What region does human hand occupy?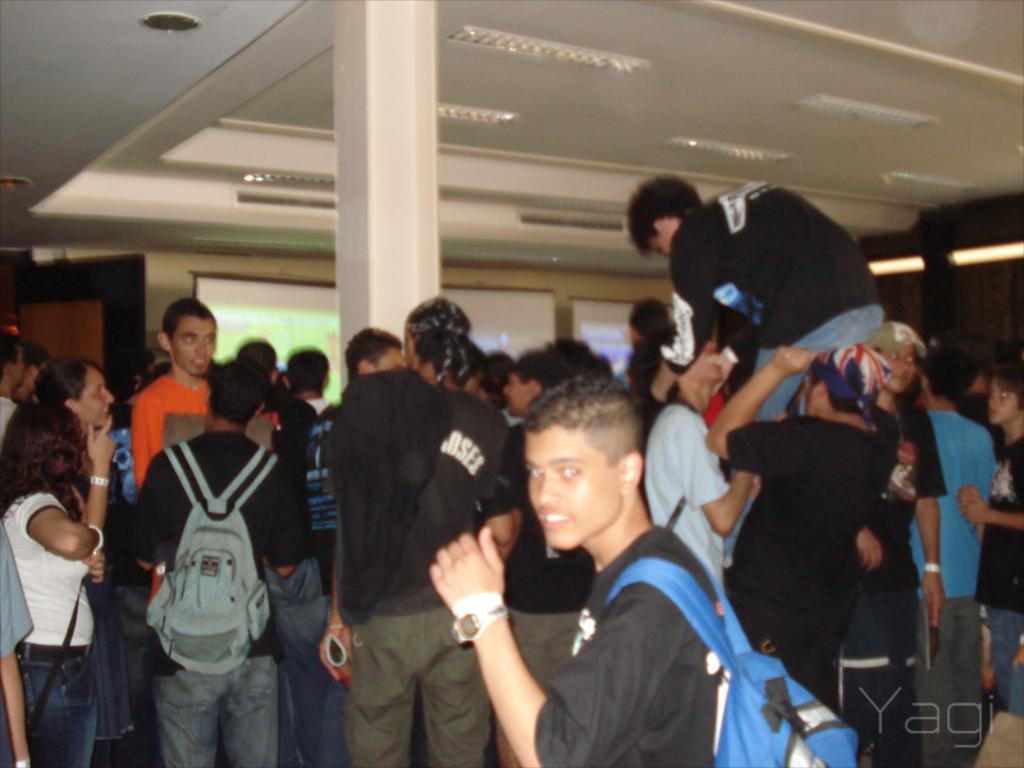
x1=852 y1=526 x2=886 y2=573.
